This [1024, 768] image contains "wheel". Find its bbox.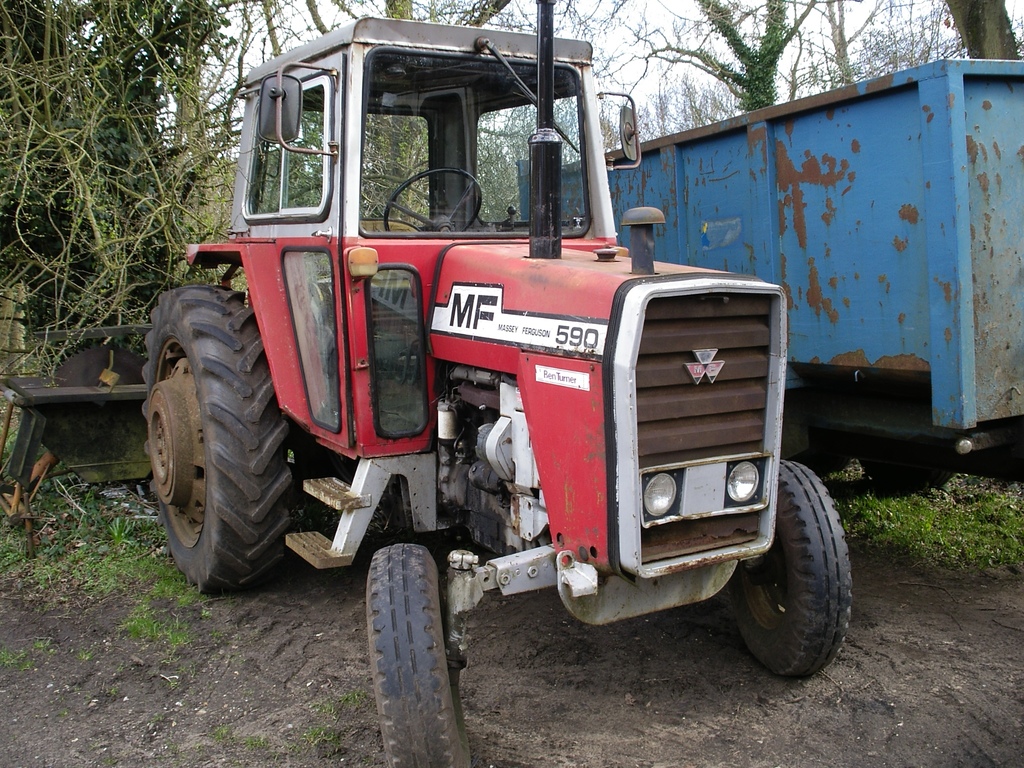
728/458/854/682.
